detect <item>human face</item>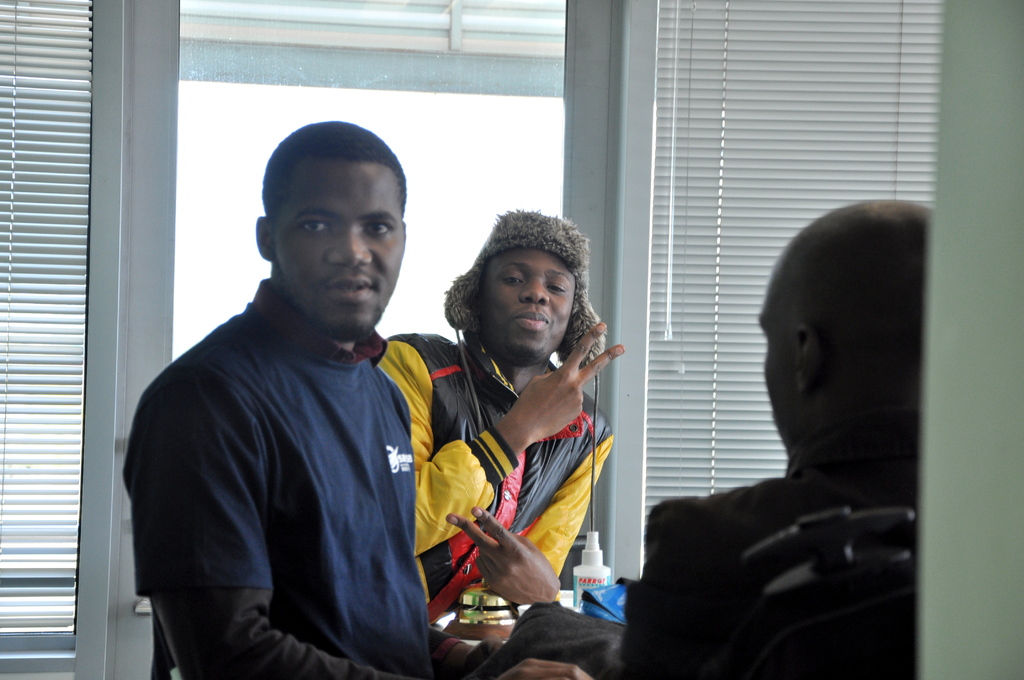
[x1=758, y1=282, x2=791, y2=448]
